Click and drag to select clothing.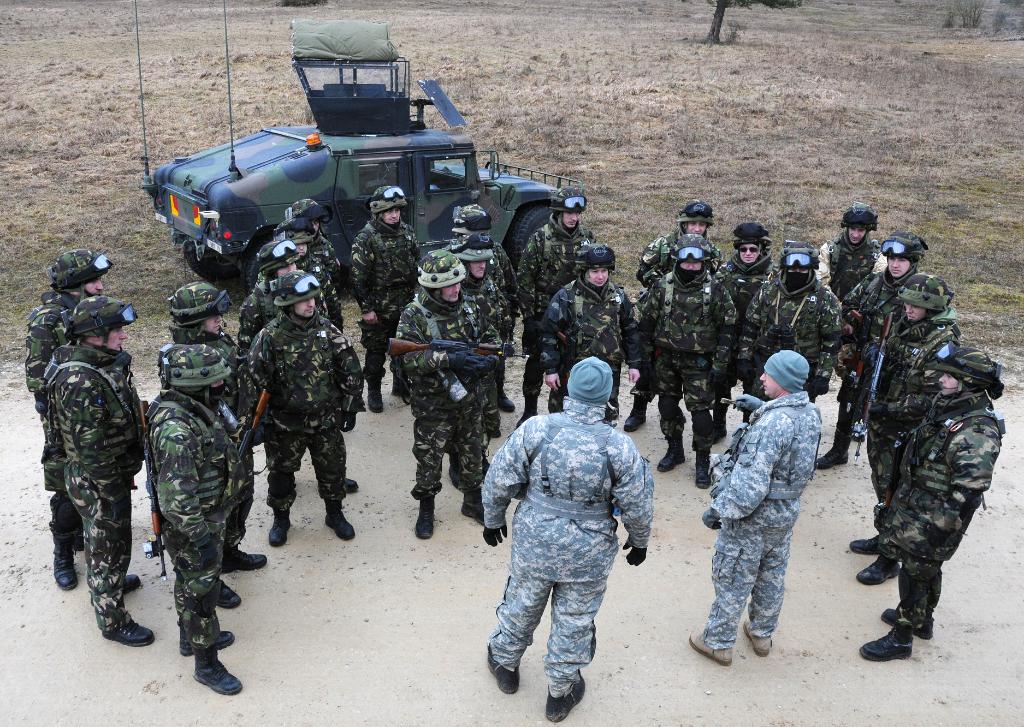
Selection: 707, 392, 822, 649.
